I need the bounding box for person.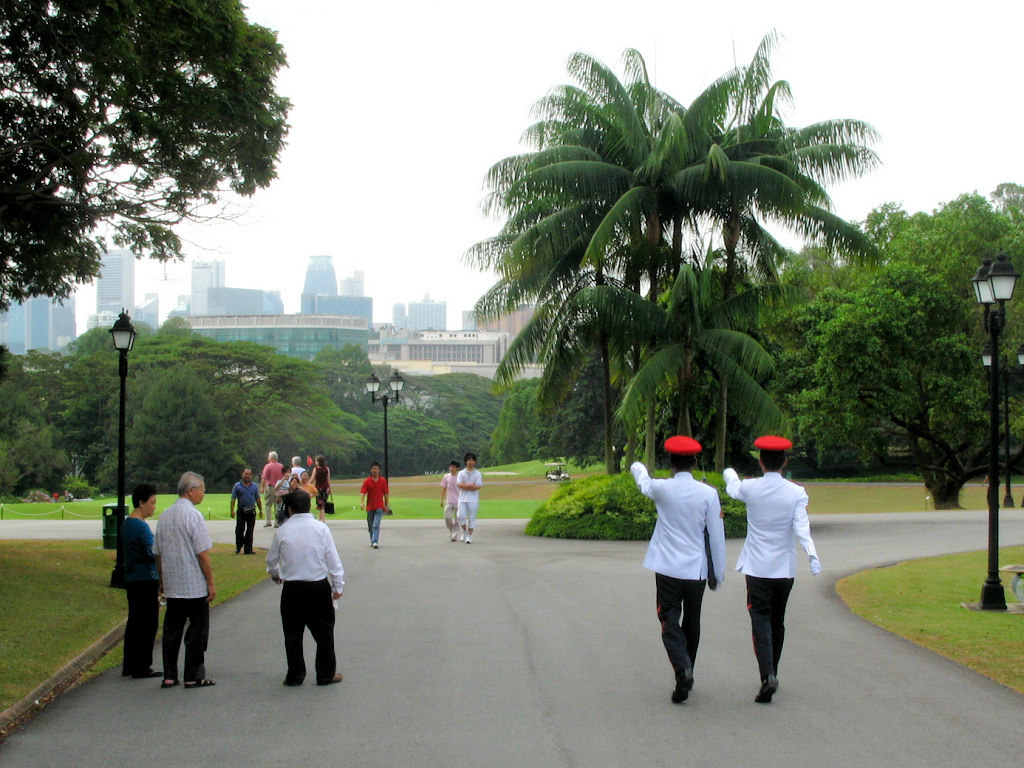
Here it is: <region>630, 435, 725, 700</region>.
